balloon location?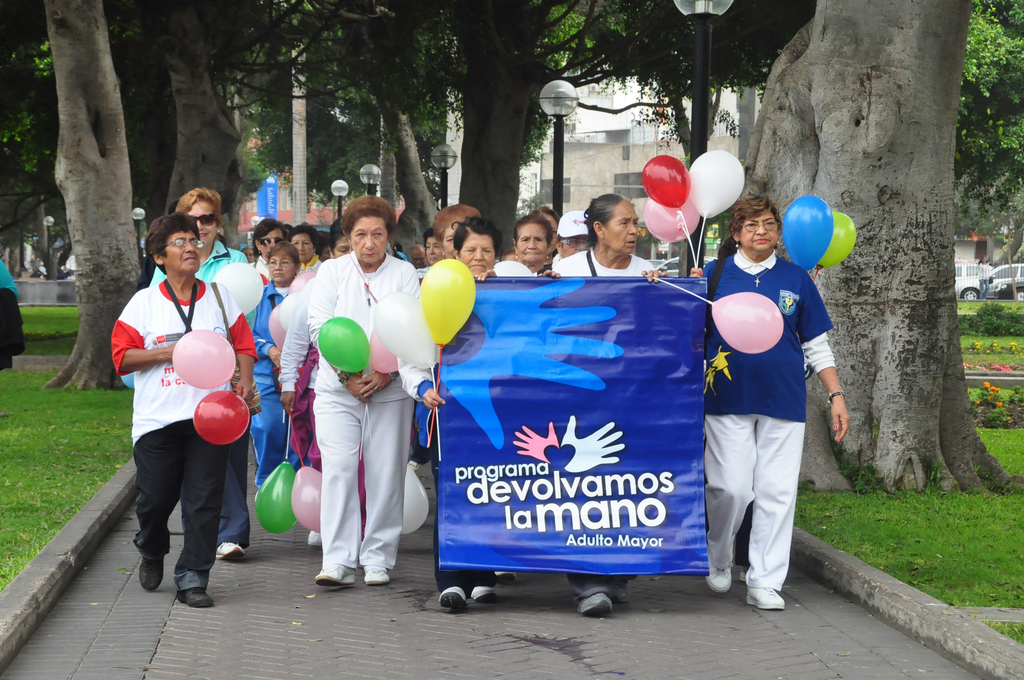
x1=641, y1=197, x2=700, y2=244
